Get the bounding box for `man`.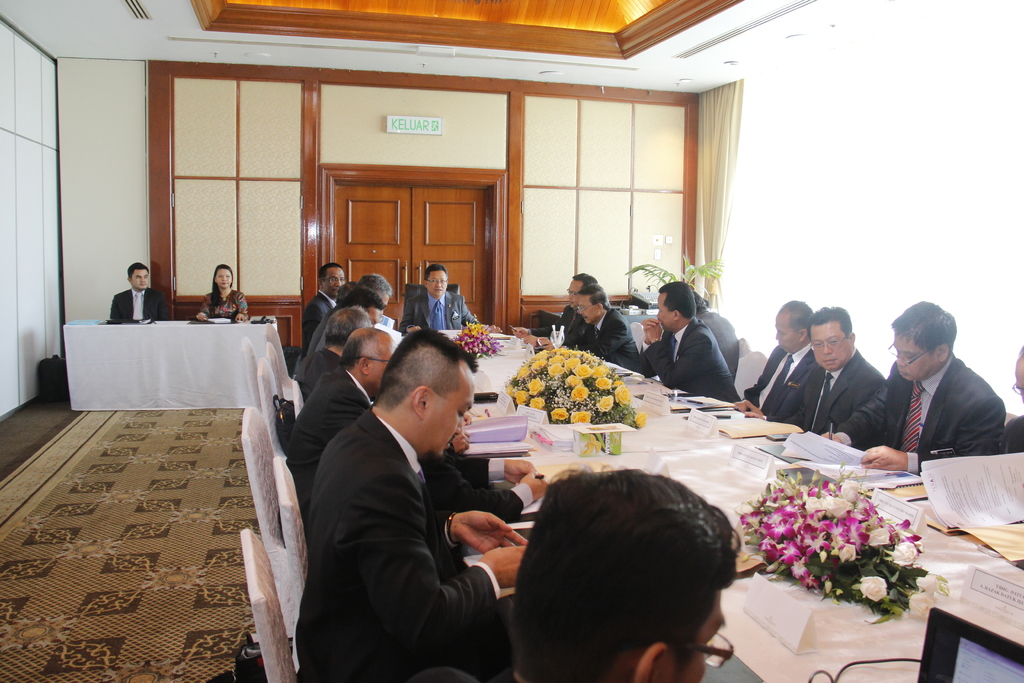
bbox=[290, 325, 403, 533].
